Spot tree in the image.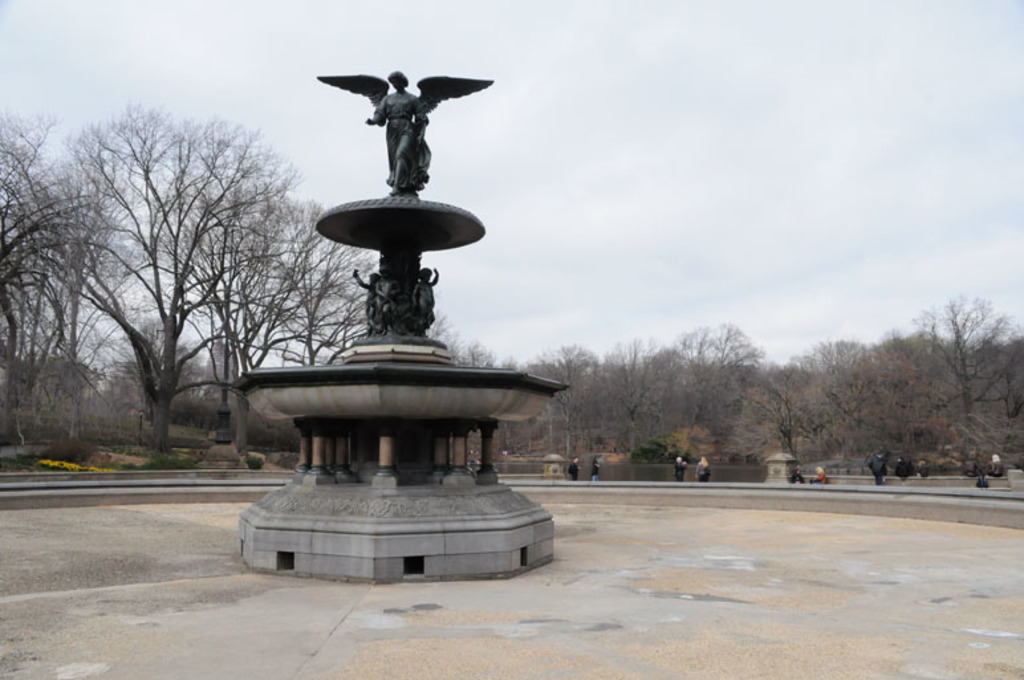
tree found at 0:111:126:415.
